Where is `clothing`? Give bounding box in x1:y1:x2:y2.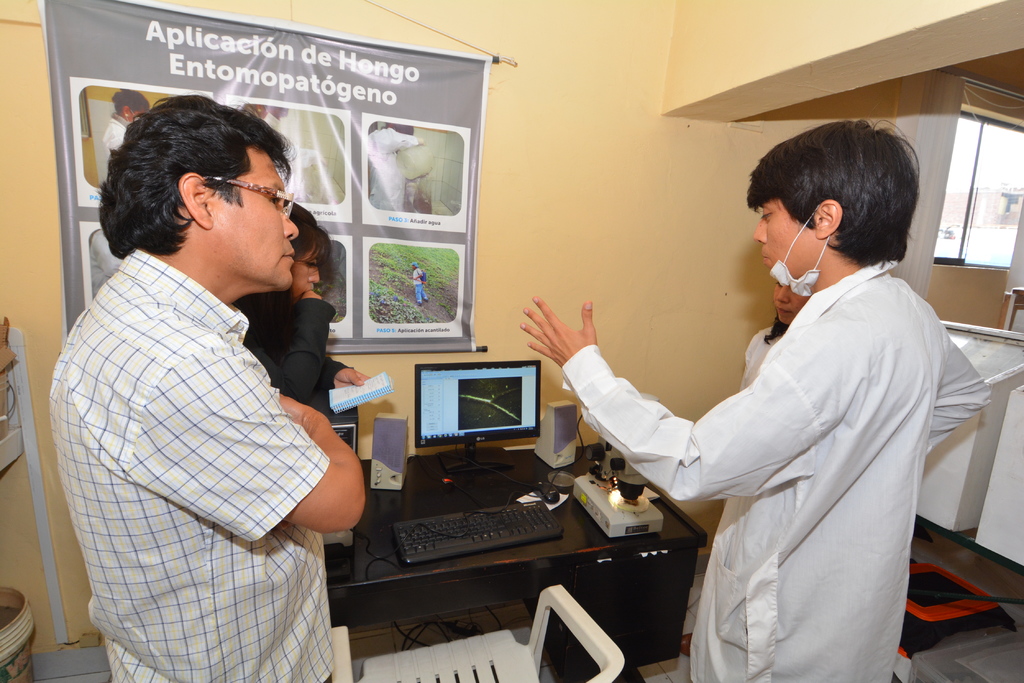
555:246:993:682.
